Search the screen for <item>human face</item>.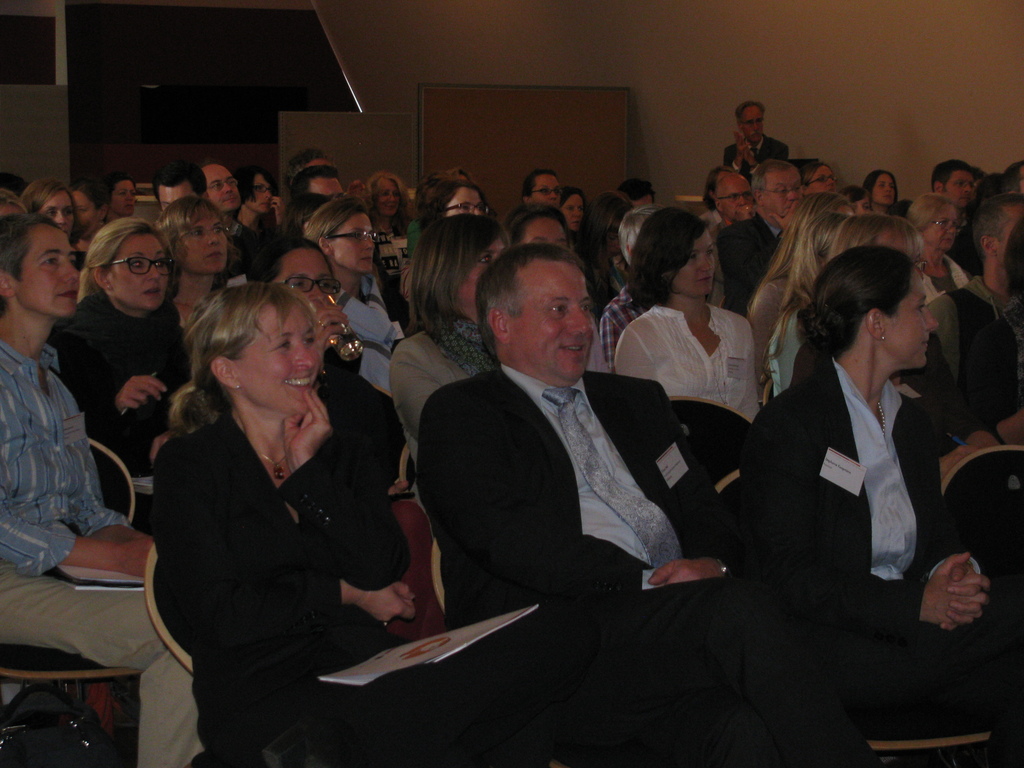
Found at 449,184,483,216.
